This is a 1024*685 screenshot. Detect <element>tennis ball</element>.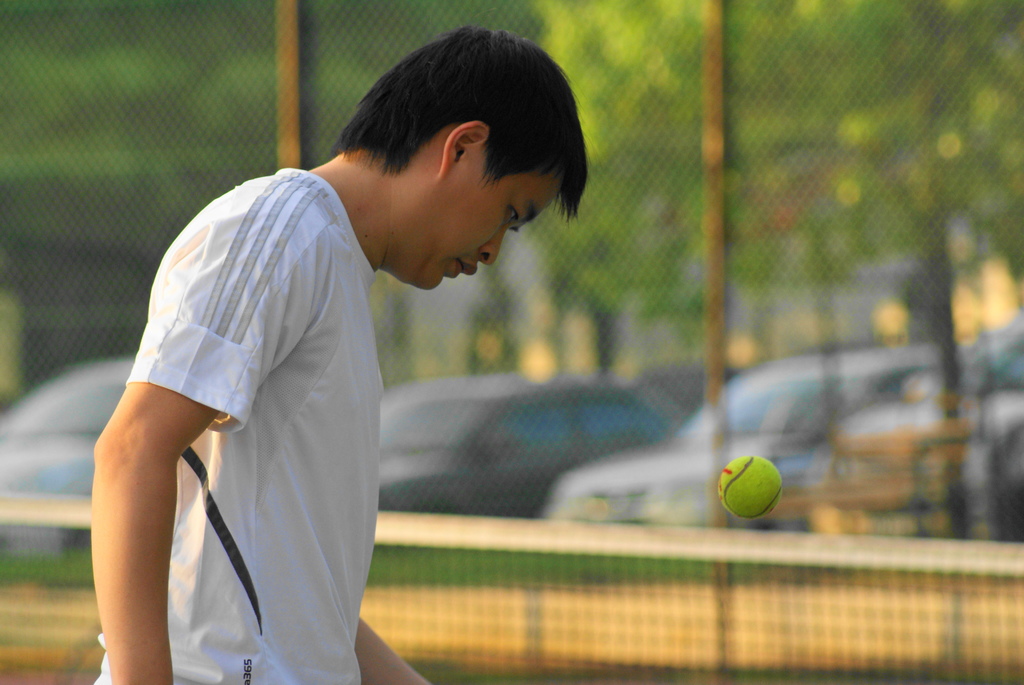
718 450 781 521.
